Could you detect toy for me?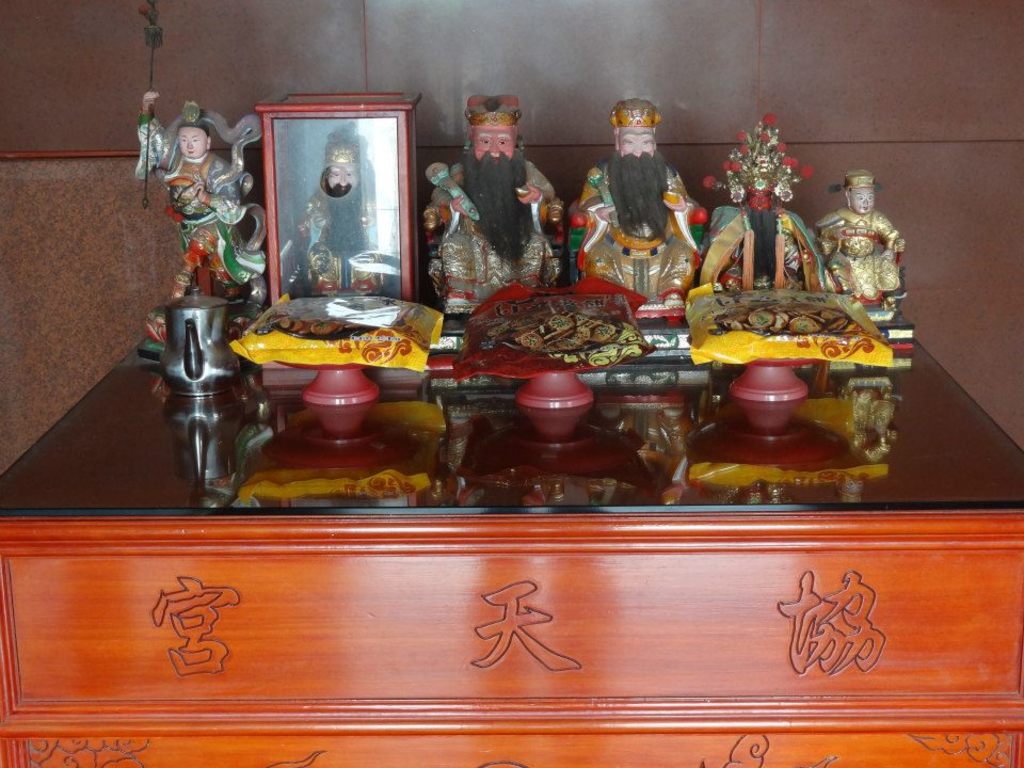
Detection result: [150, 285, 241, 404].
